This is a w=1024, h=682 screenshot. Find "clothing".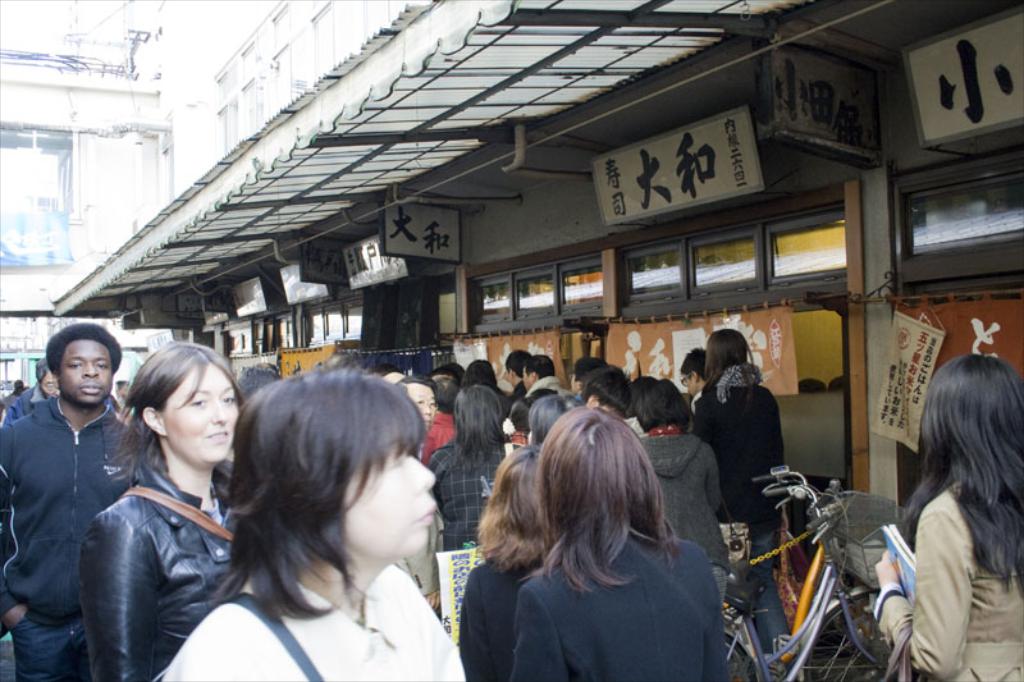
Bounding box: x1=396 y1=495 x2=439 y2=605.
